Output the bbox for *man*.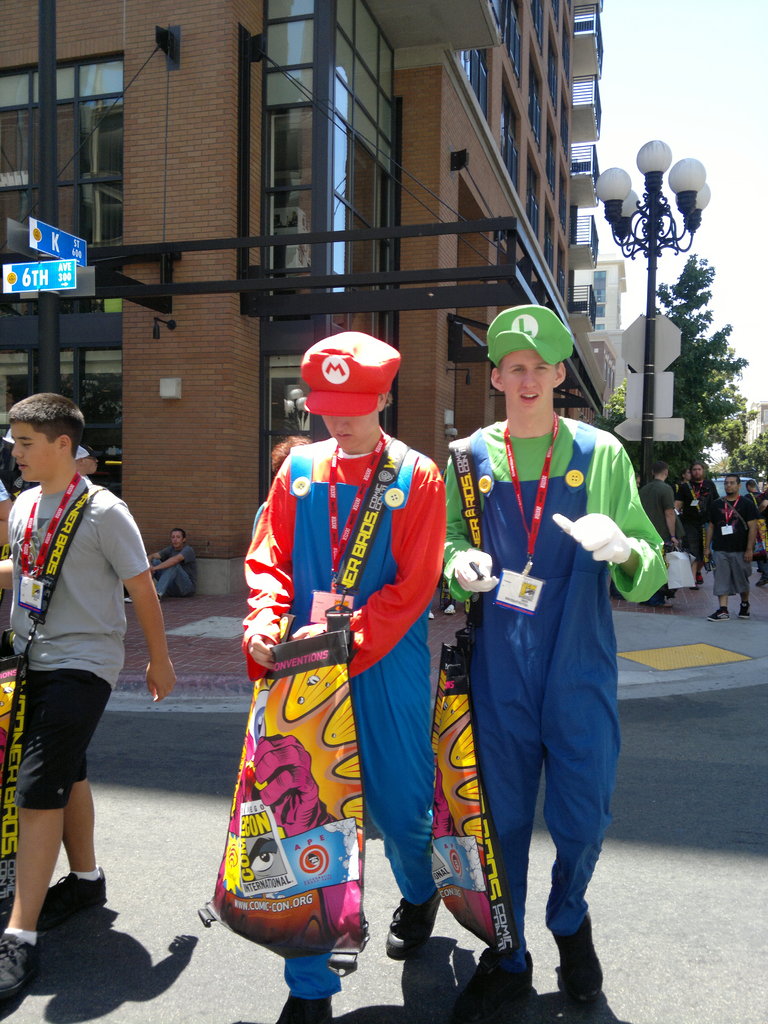
<region>675, 461, 721, 580</region>.
